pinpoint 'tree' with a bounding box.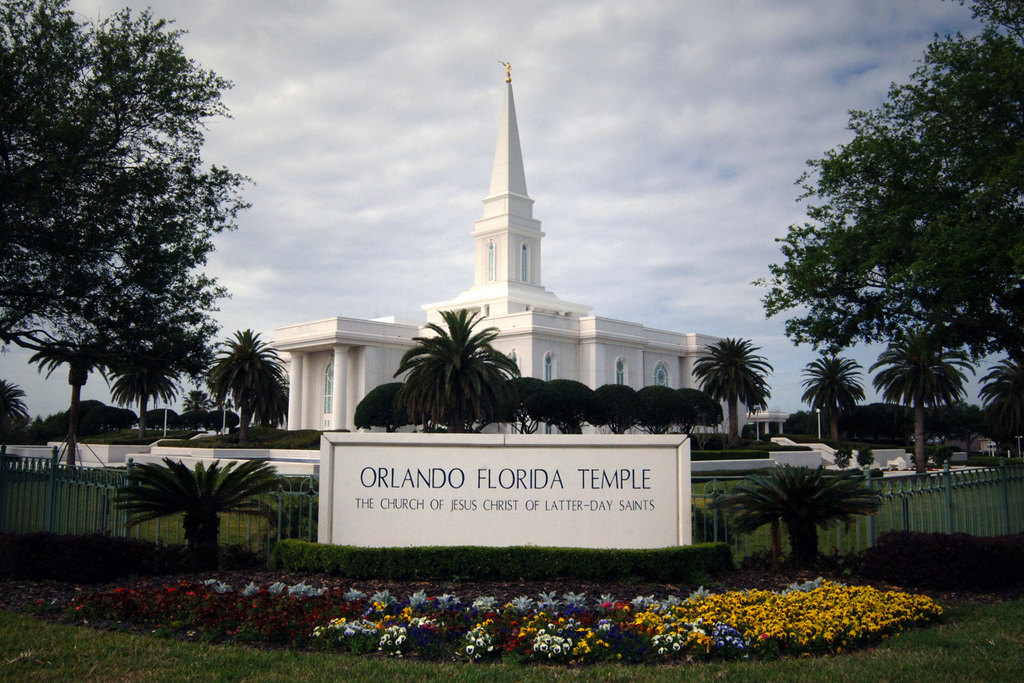
detection(31, 325, 141, 483).
